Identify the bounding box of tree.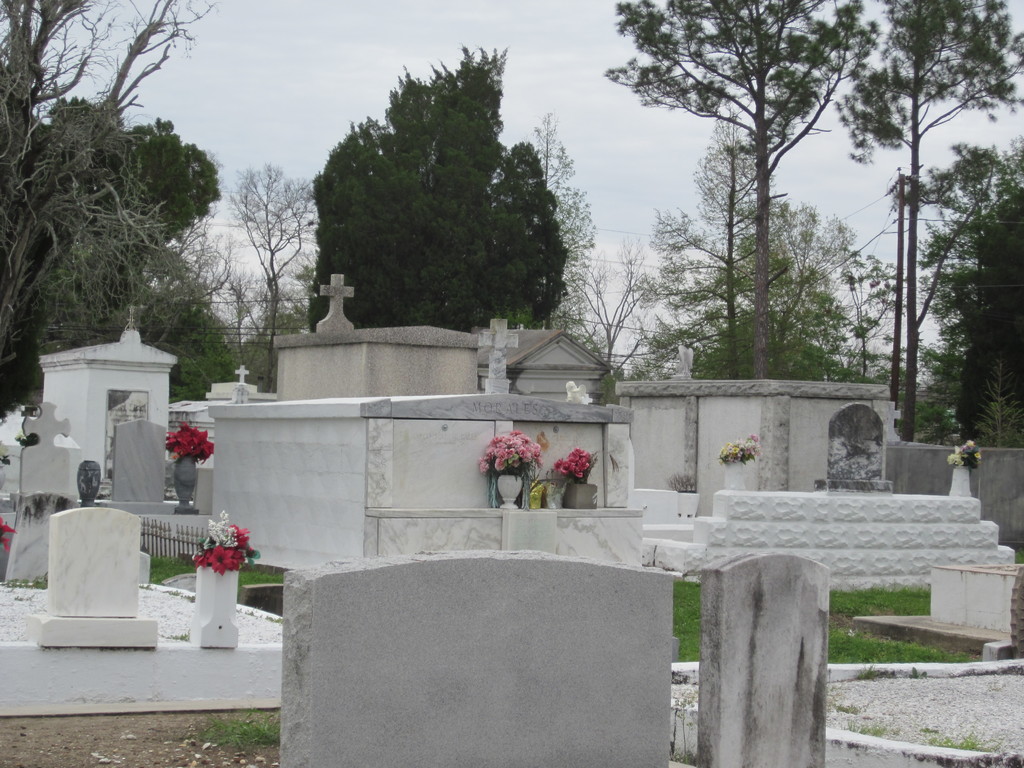
locate(0, 3, 232, 435).
